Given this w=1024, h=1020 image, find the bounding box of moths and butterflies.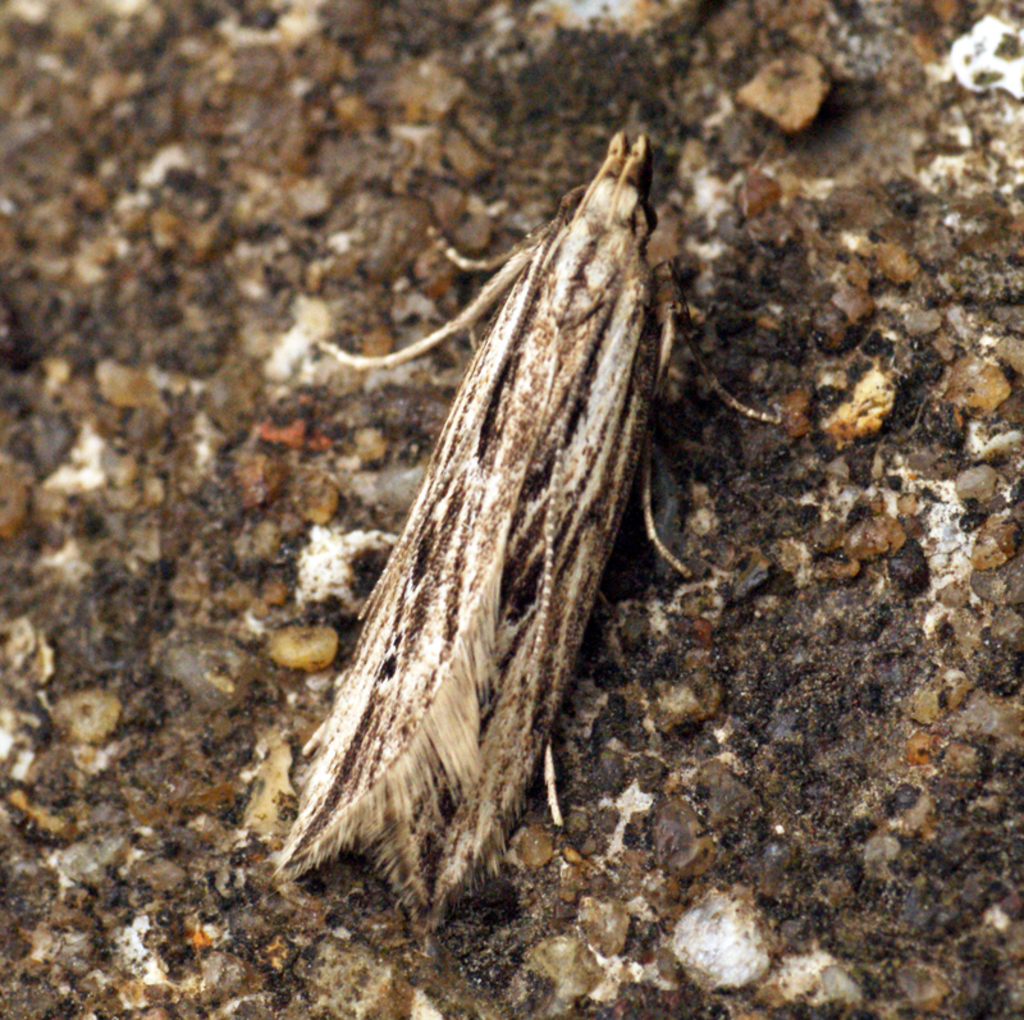
<region>257, 123, 791, 937</region>.
